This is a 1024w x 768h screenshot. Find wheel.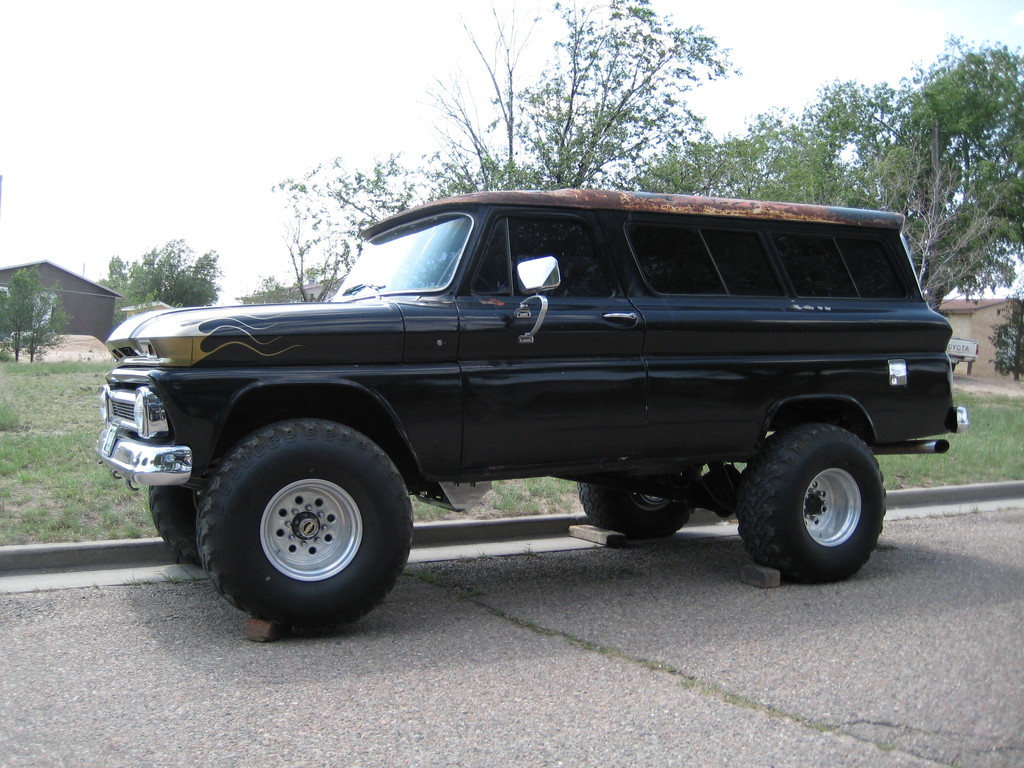
Bounding box: [575,477,697,540].
